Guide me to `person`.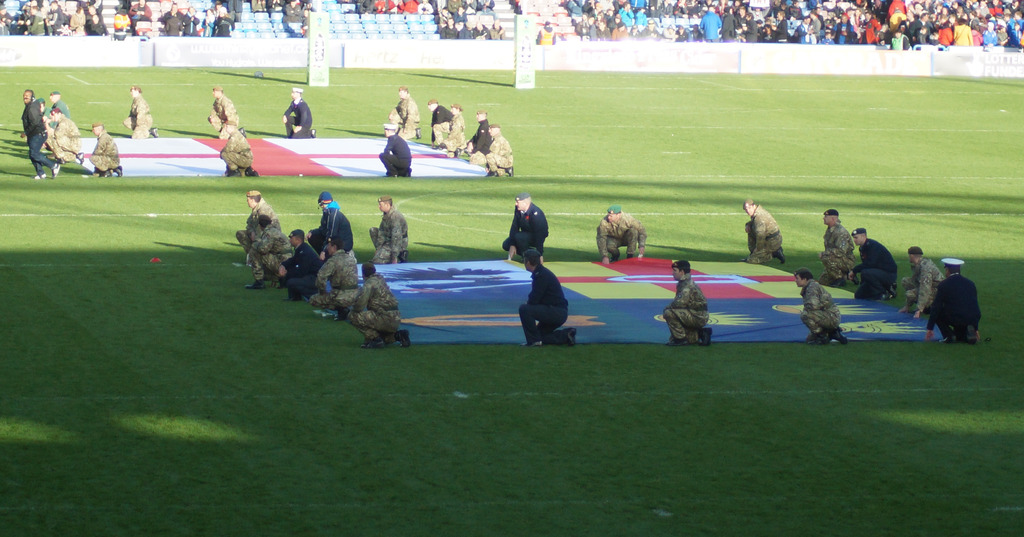
Guidance: (924,258,981,344).
